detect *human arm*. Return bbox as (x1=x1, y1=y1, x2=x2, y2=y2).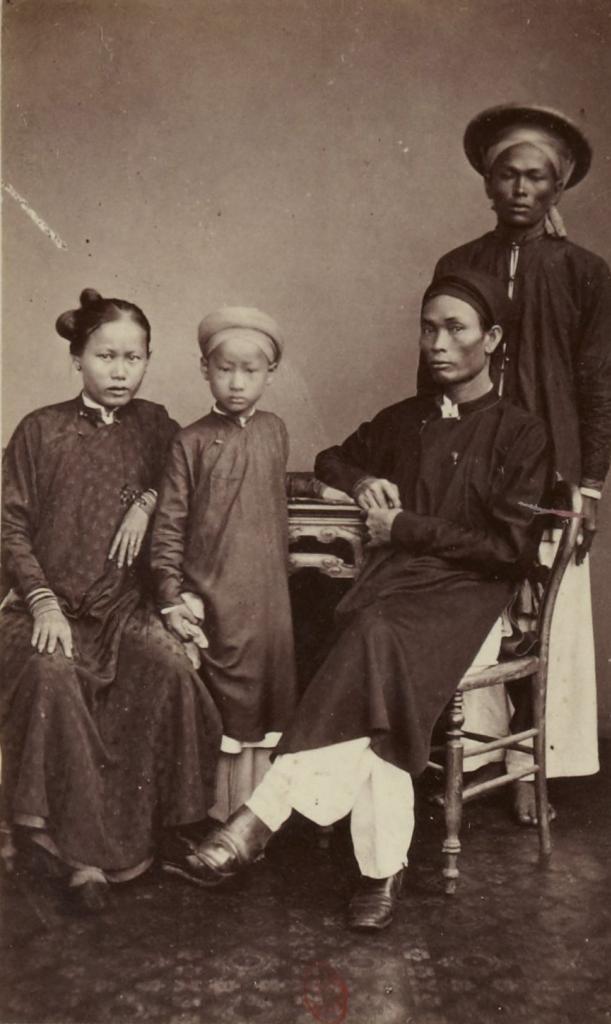
(x1=0, y1=415, x2=75, y2=651).
